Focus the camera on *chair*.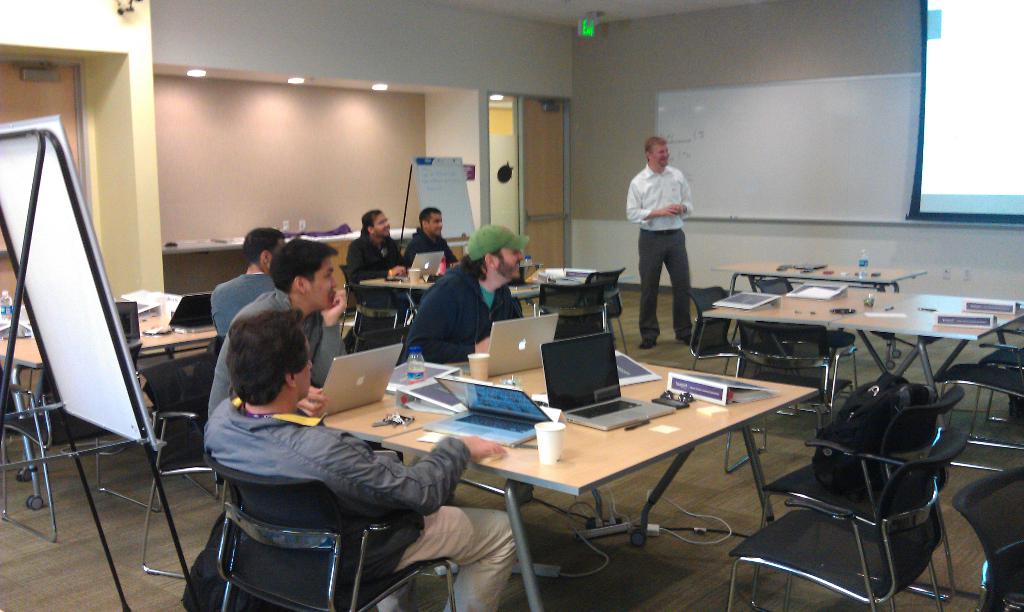
Focus region: [left=716, top=311, right=858, bottom=472].
